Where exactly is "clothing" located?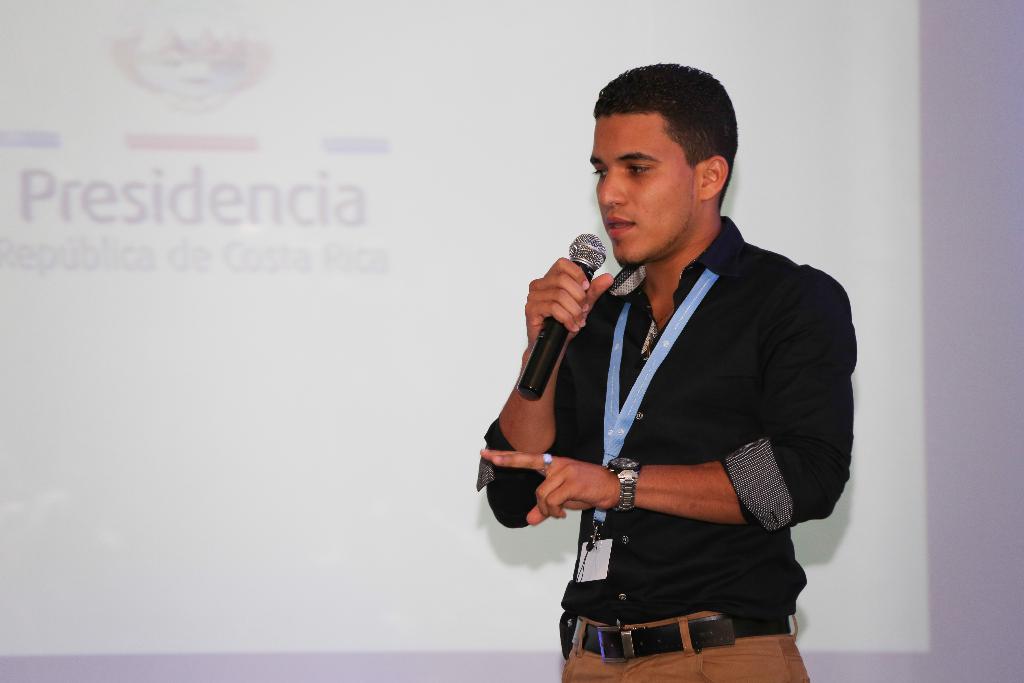
Its bounding box is {"x1": 477, "y1": 209, "x2": 853, "y2": 682}.
